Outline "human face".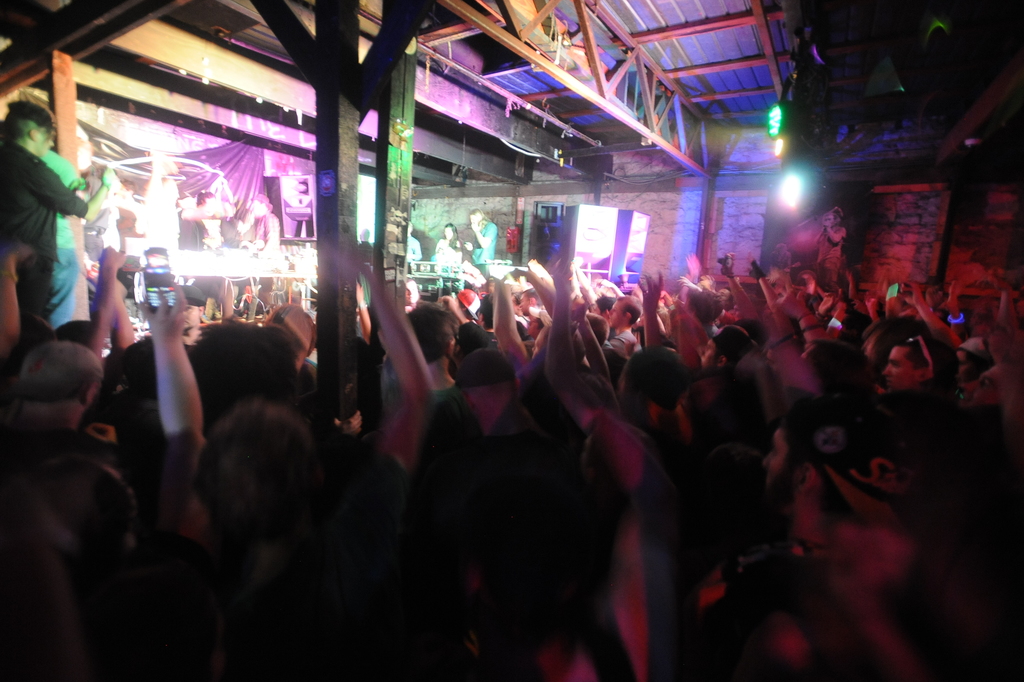
Outline: <bbox>697, 338, 715, 366</bbox>.
